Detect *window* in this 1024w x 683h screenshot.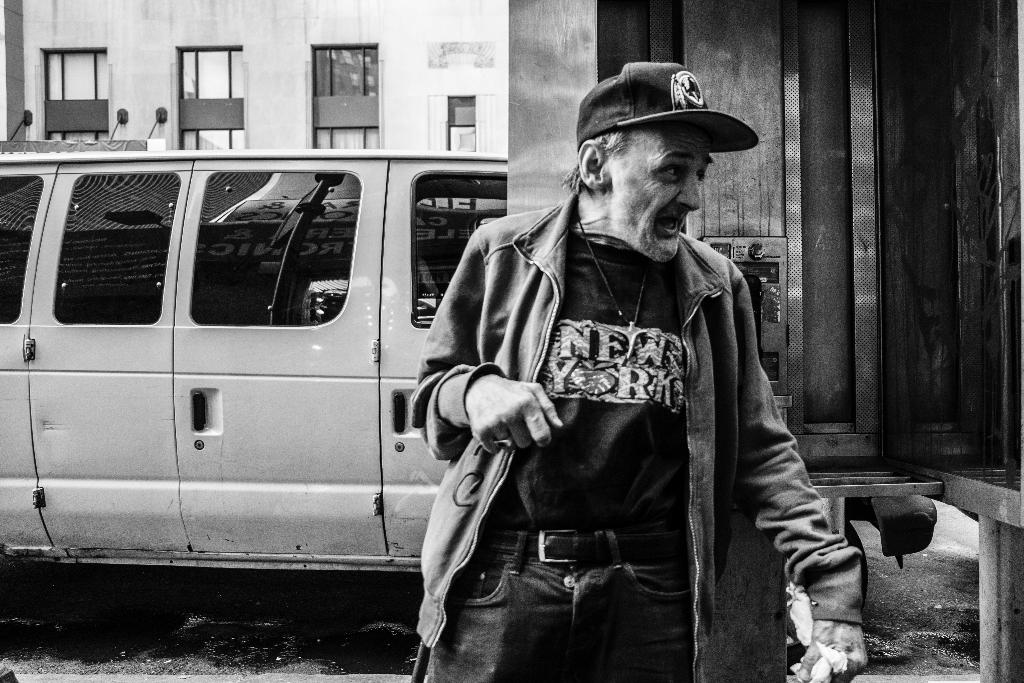
Detection: region(0, 175, 45, 324).
